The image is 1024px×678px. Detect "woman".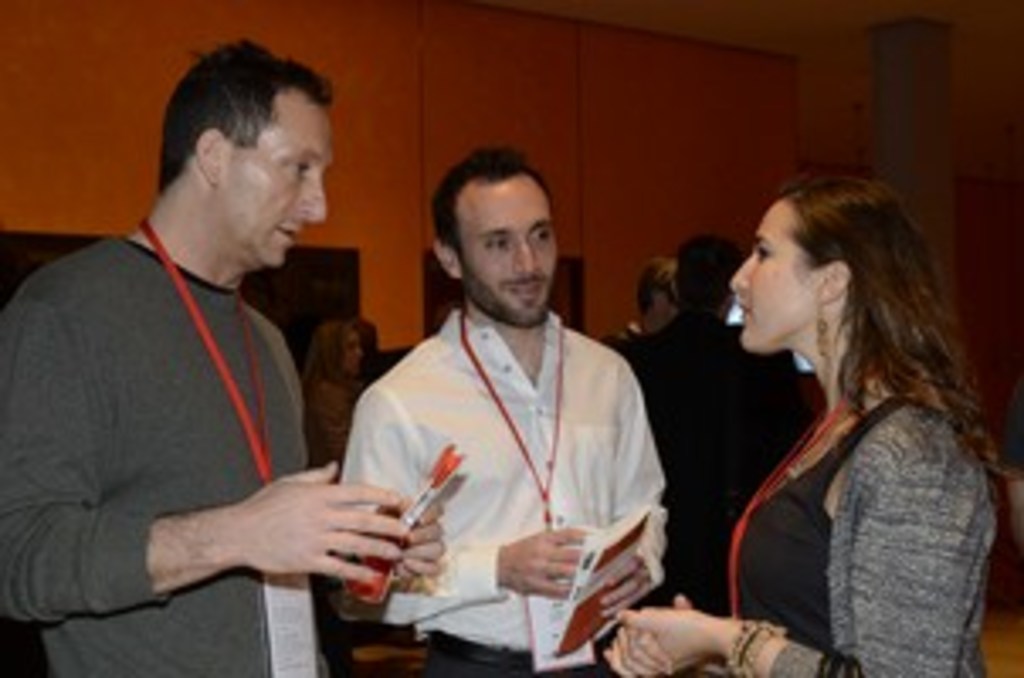
Detection: [left=614, top=173, right=983, bottom=671].
